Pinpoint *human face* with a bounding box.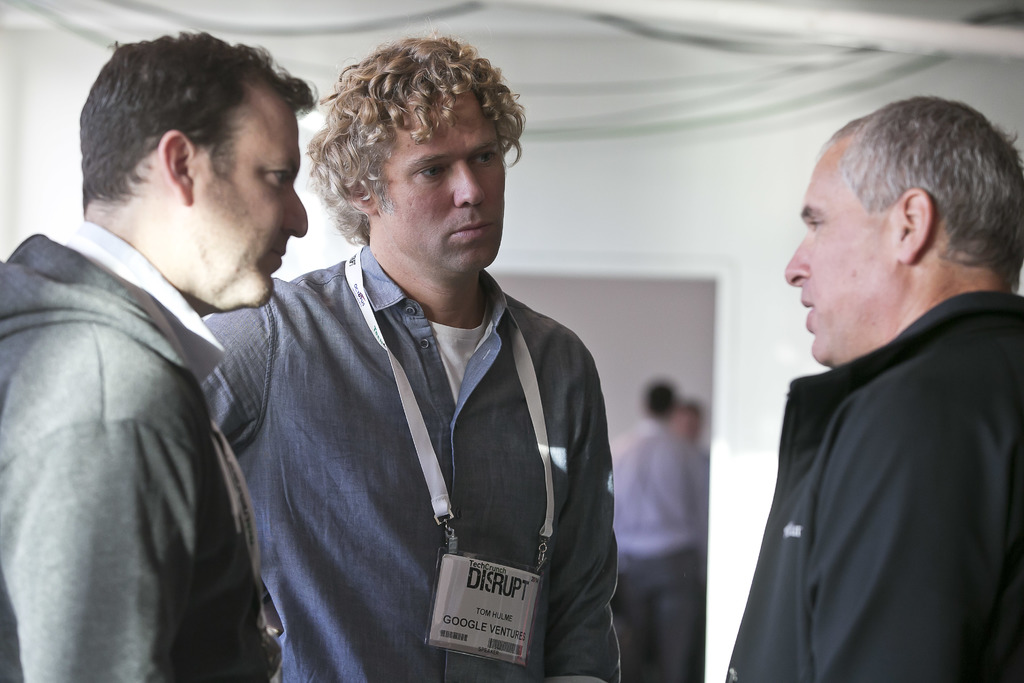
(379, 109, 504, 277).
